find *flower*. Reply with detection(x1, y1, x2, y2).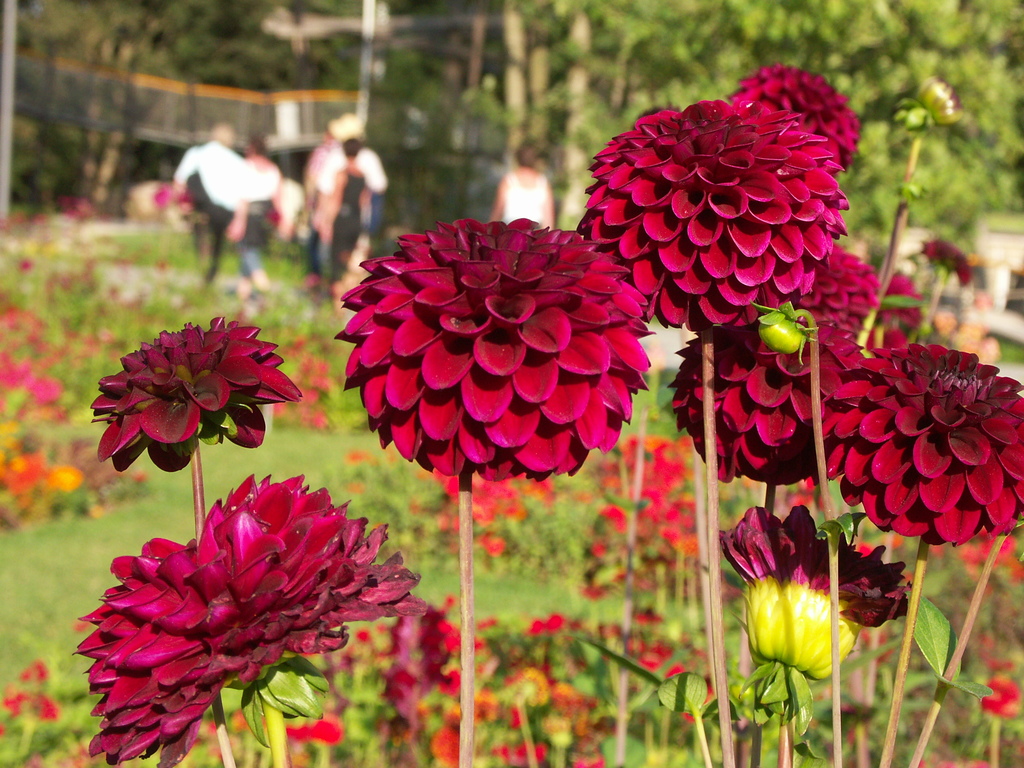
detection(95, 318, 298, 474).
